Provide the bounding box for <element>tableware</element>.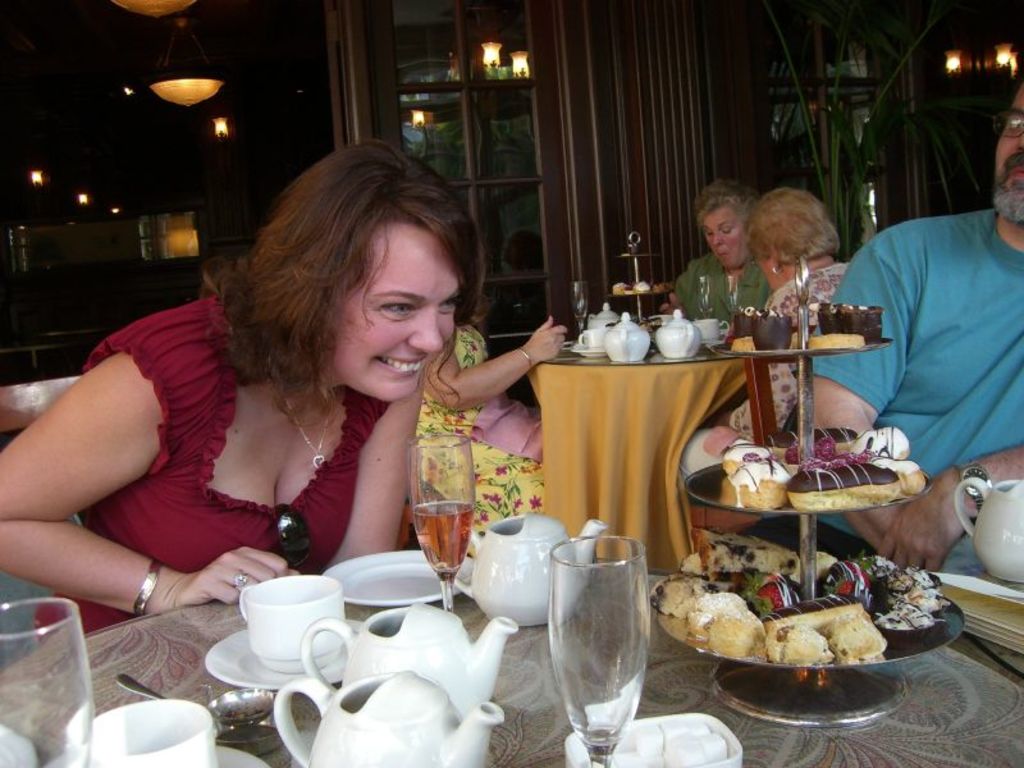
[left=566, top=710, right=745, bottom=767].
